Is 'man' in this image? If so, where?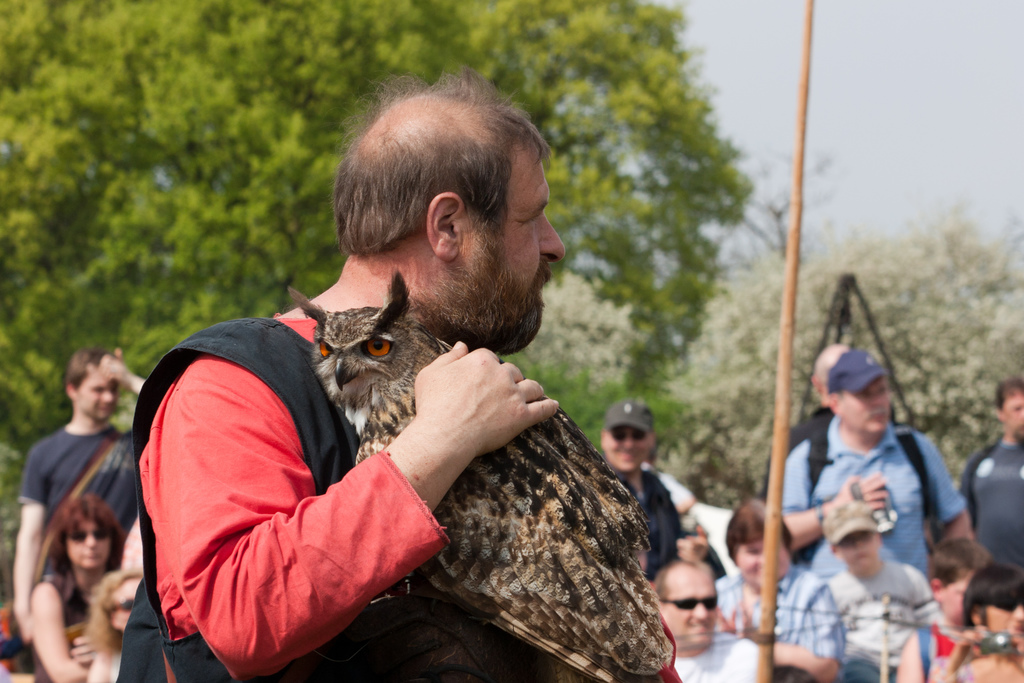
Yes, at <bbox>776, 349, 976, 676</bbox>.
